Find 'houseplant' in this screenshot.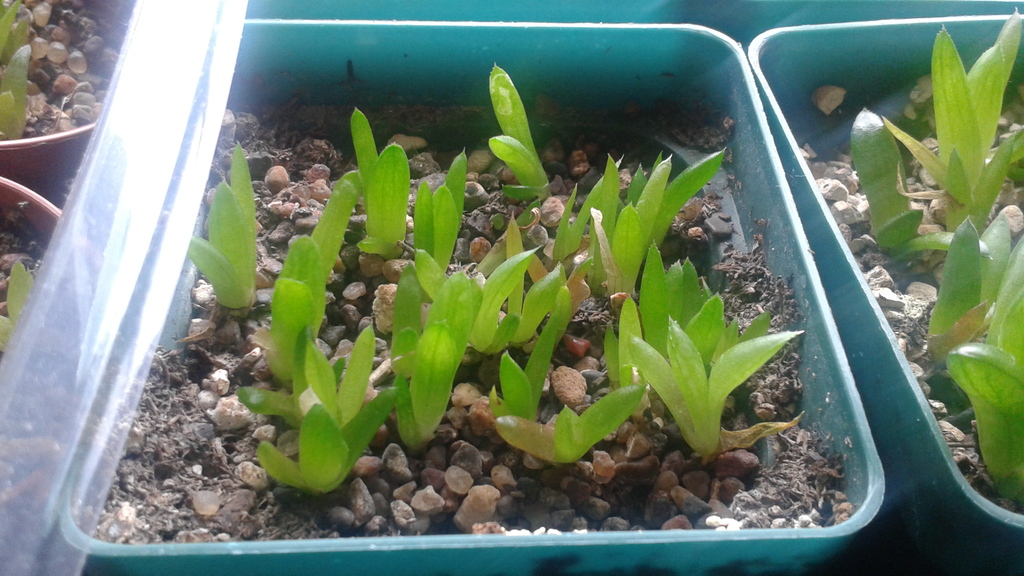
The bounding box for 'houseplant' is (55,17,879,575).
